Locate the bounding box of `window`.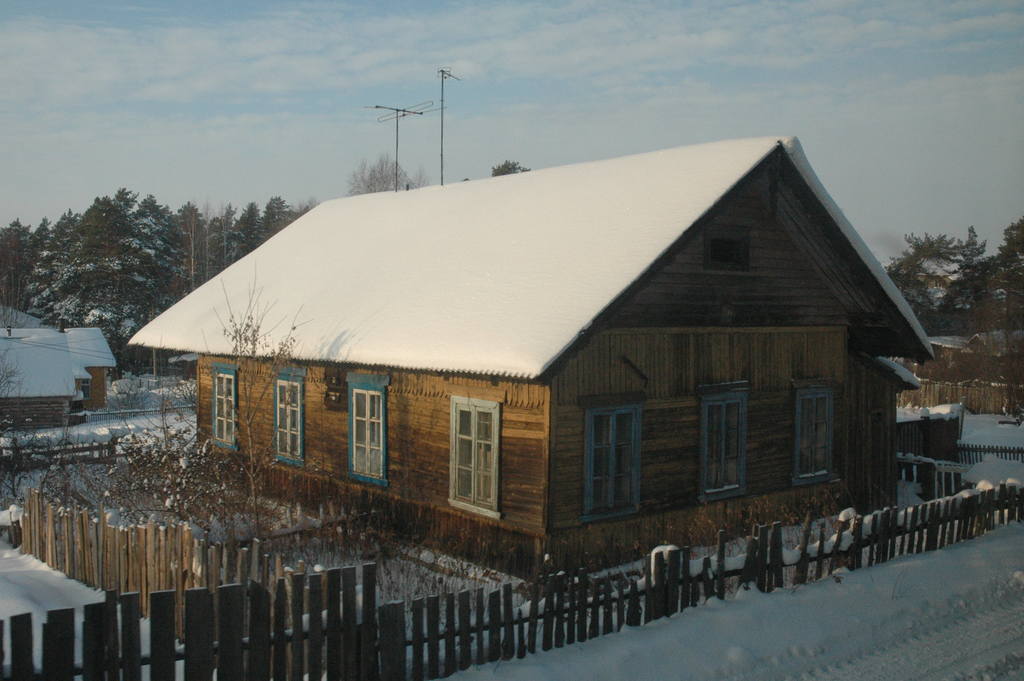
Bounding box: <bbox>278, 369, 305, 469</bbox>.
